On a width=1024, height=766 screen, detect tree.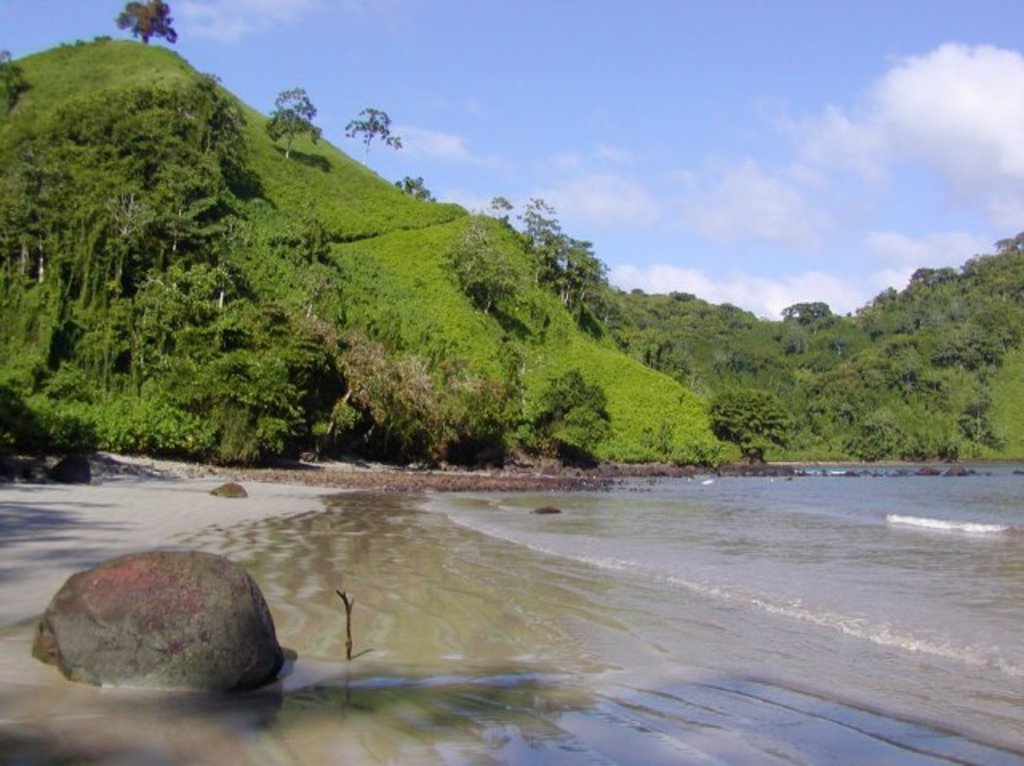
0 42 32 120.
